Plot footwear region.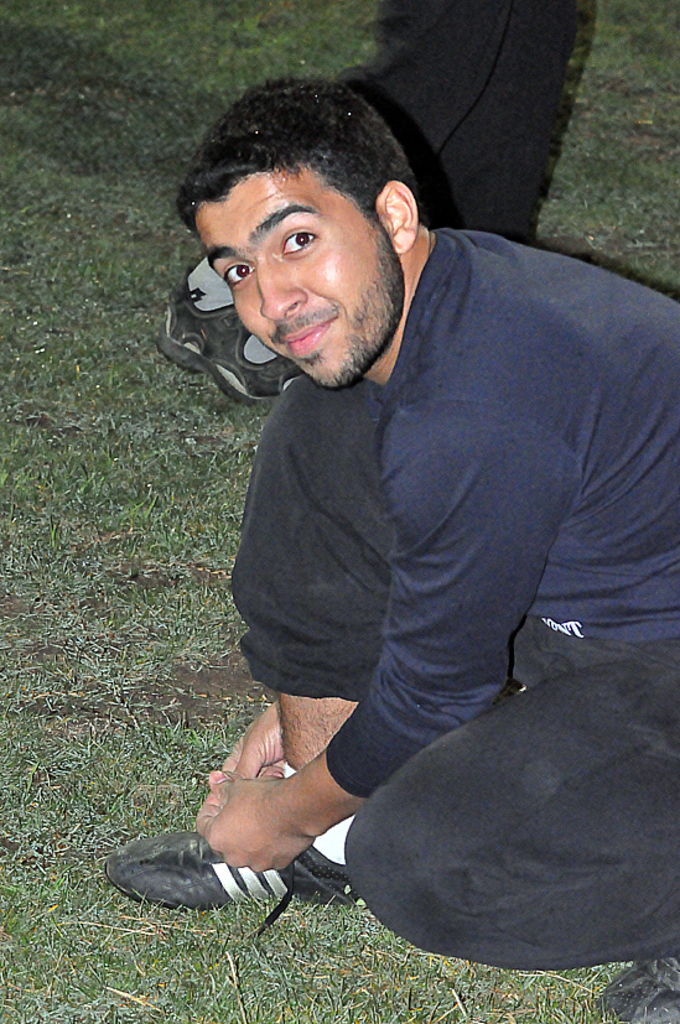
Plotted at crop(109, 841, 374, 931).
